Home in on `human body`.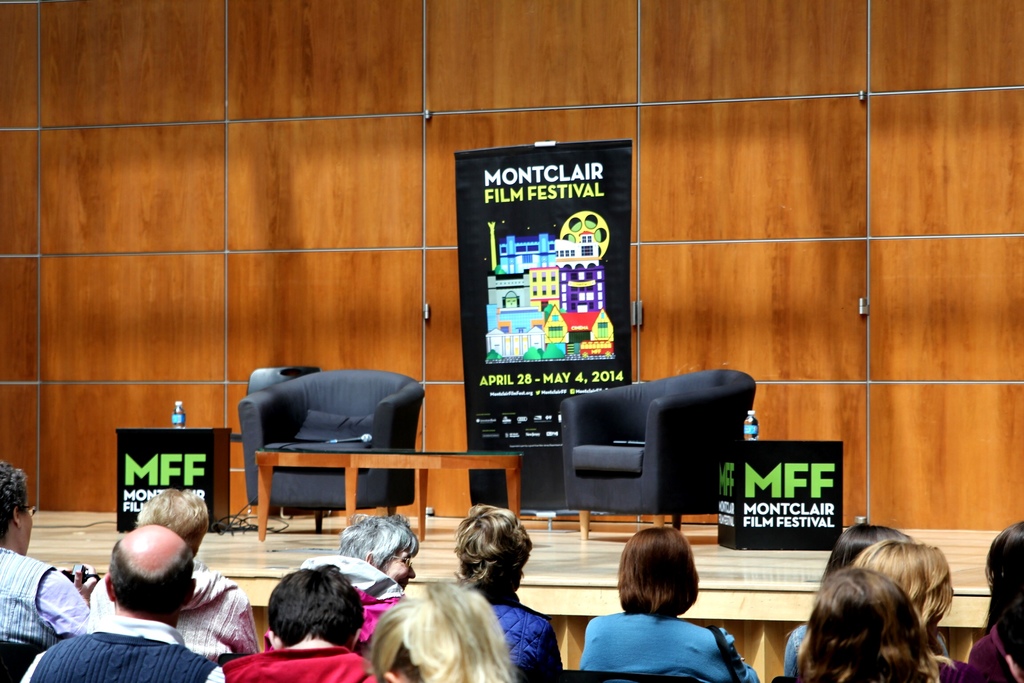
Homed in at bbox(224, 553, 371, 682).
